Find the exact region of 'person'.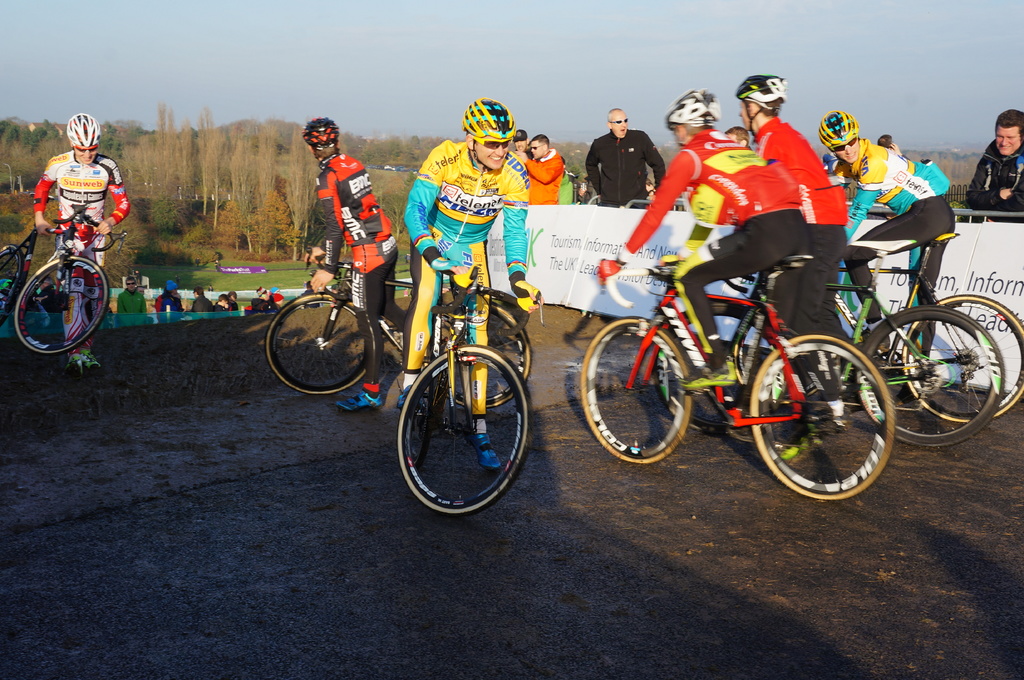
Exact region: 963 107 1023 221.
